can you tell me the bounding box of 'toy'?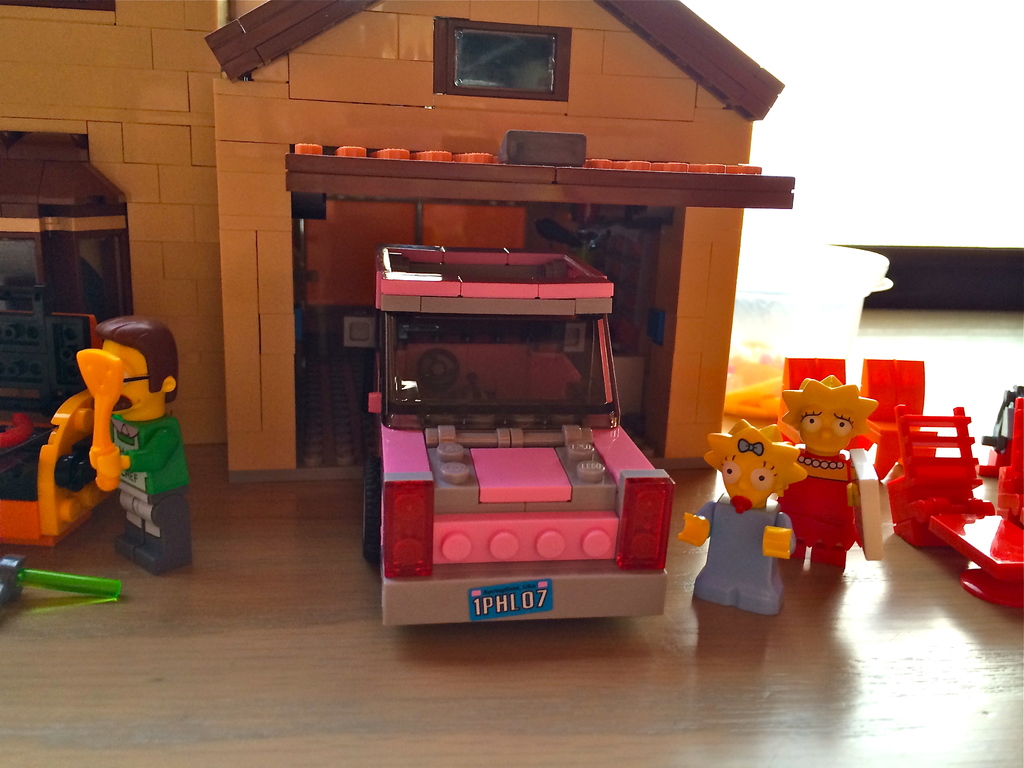
l=857, t=356, r=936, b=479.
